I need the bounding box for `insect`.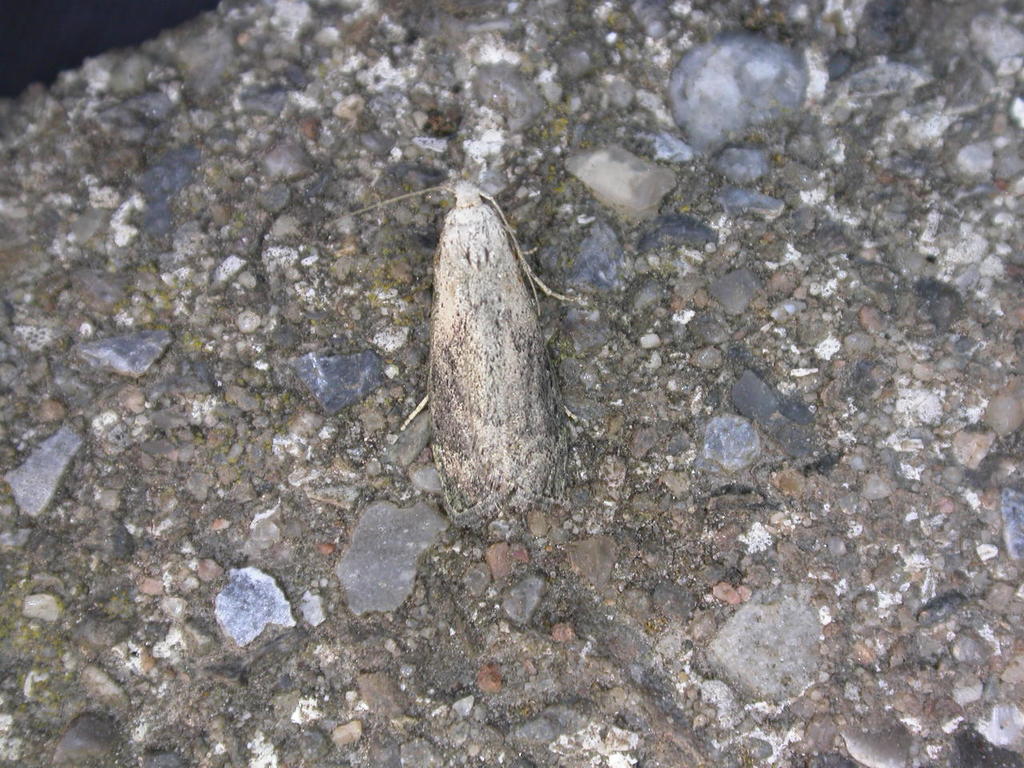
Here it is: rect(322, 178, 573, 533).
